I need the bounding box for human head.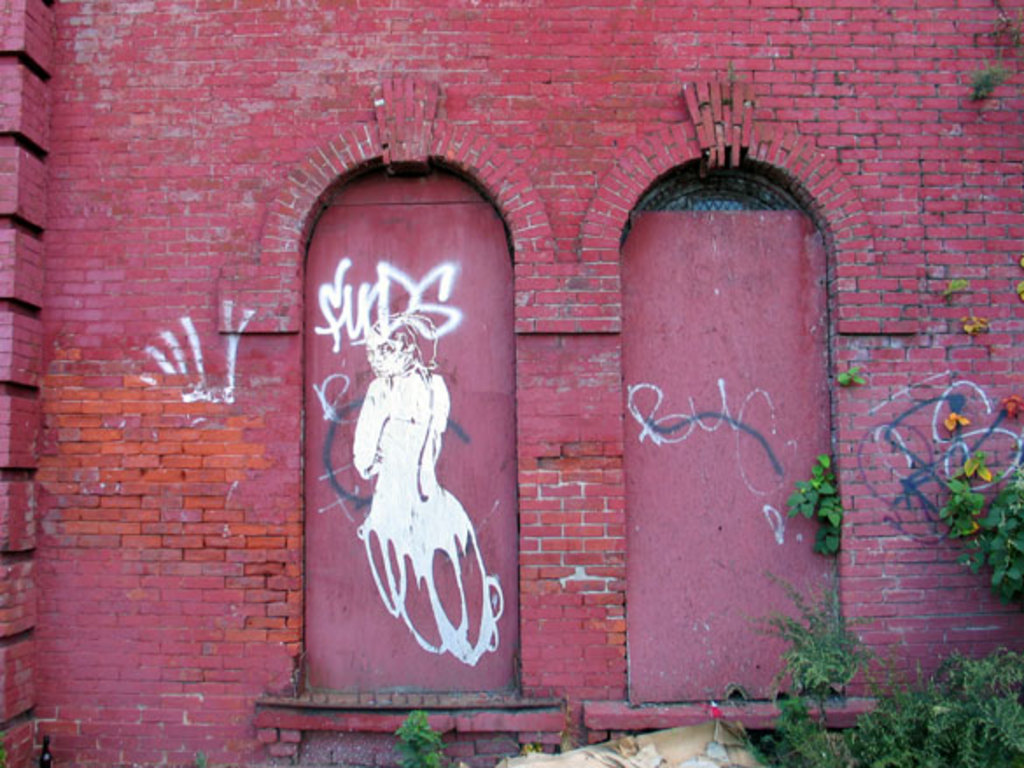
Here it is: left=364, top=306, right=429, bottom=381.
